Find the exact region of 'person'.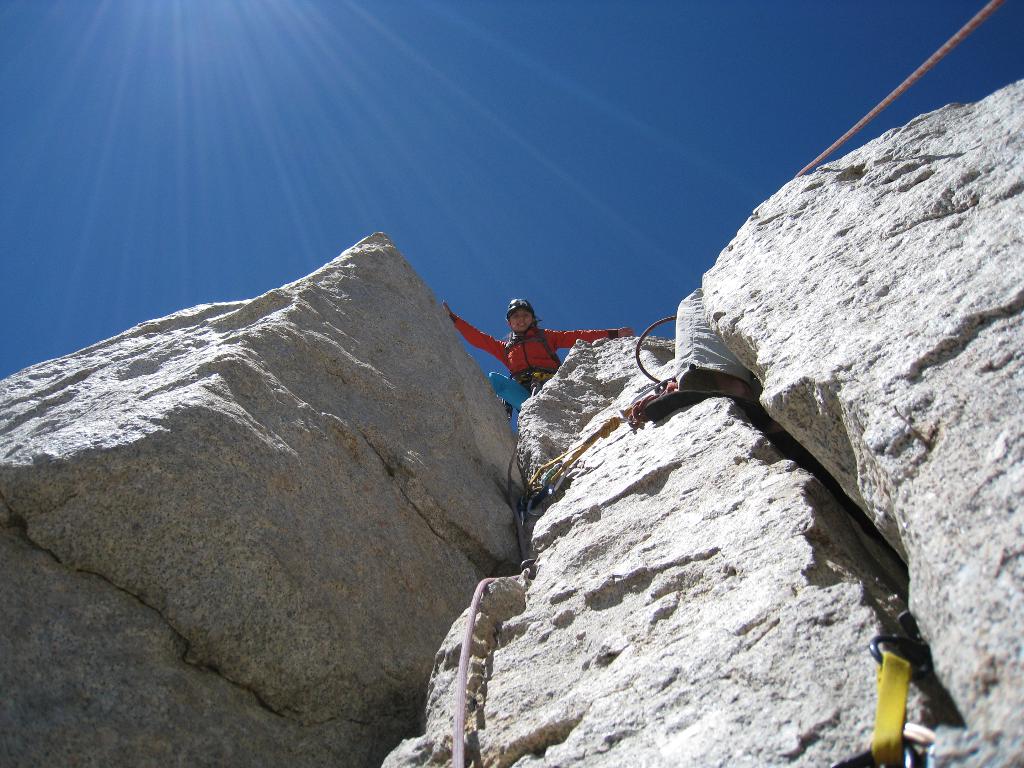
Exact region: (442,298,634,433).
